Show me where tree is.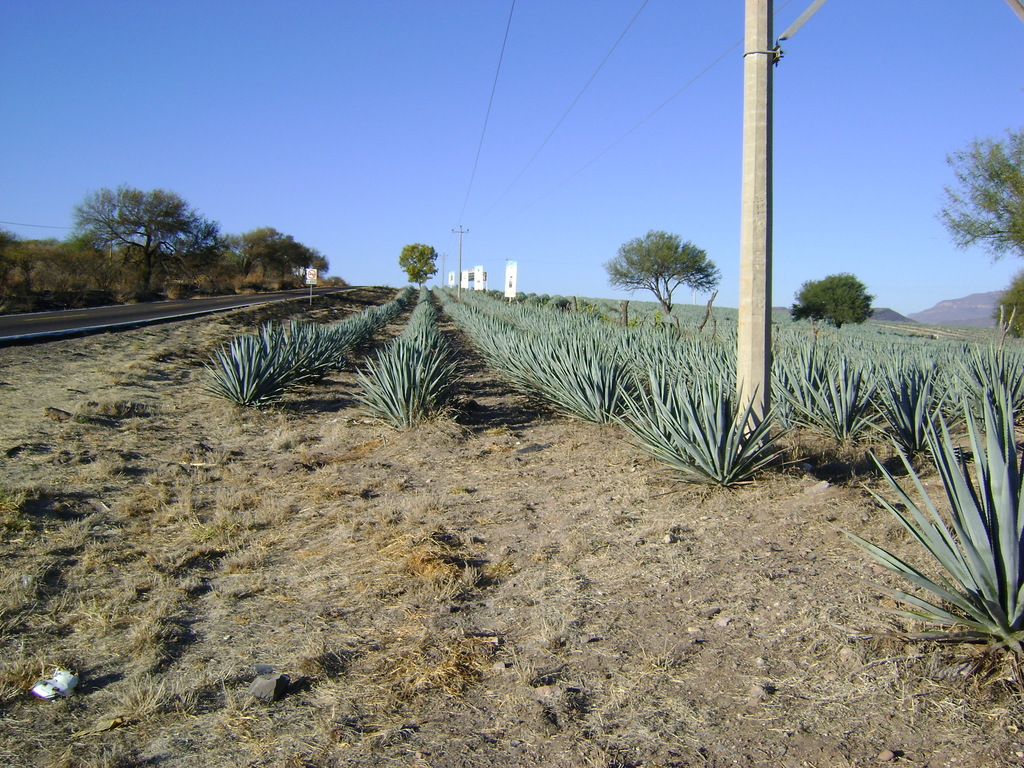
tree is at <region>938, 123, 1023, 263</region>.
